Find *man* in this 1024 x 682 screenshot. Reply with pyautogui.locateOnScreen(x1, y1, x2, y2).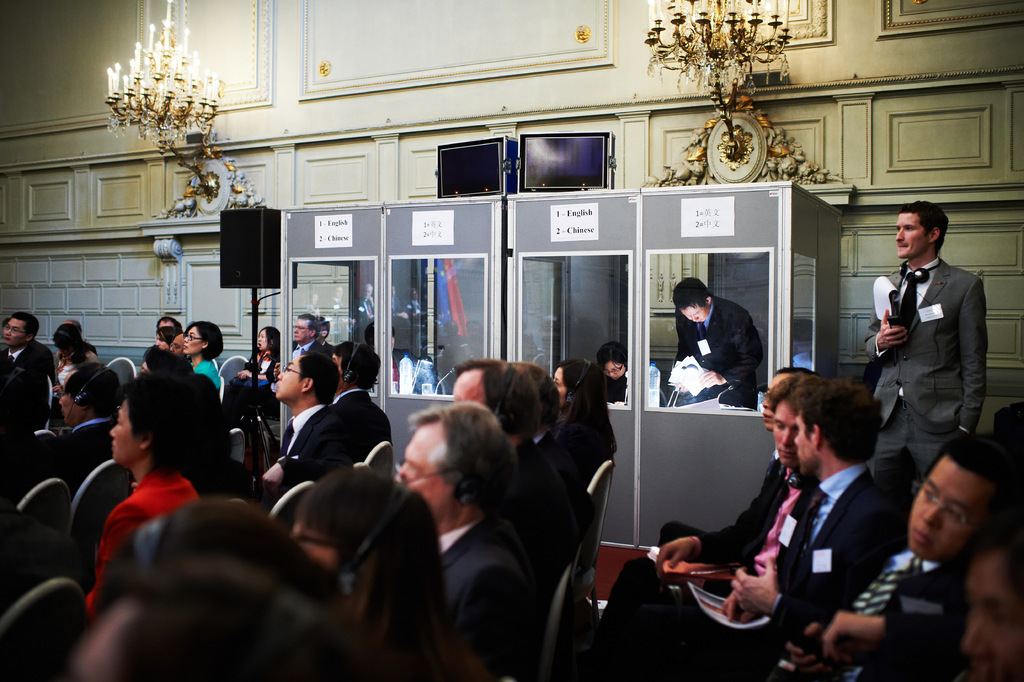
pyautogui.locateOnScreen(0, 309, 56, 431).
